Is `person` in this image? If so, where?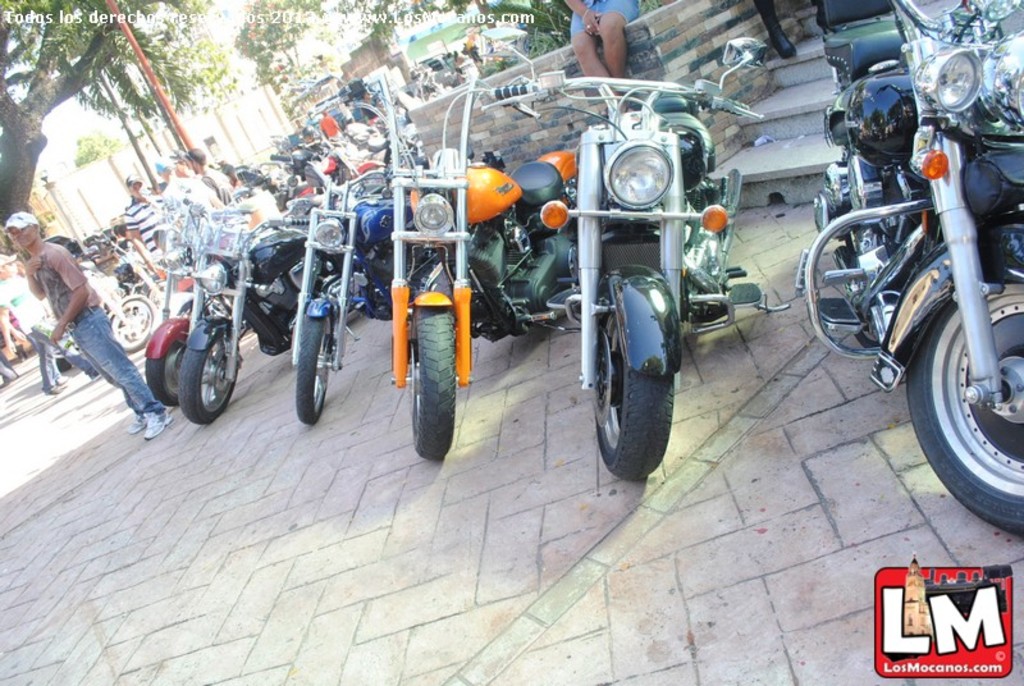
Yes, at bbox=[180, 146, 241, 210].
